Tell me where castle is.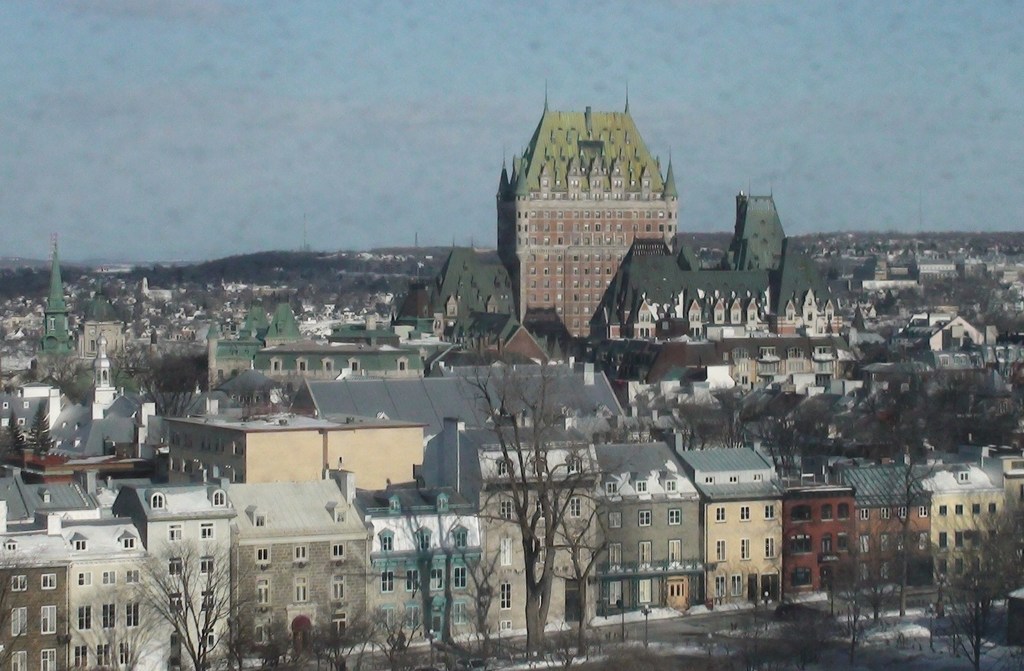
castle is at (left=448, top=72, right=808, bottom=403).
